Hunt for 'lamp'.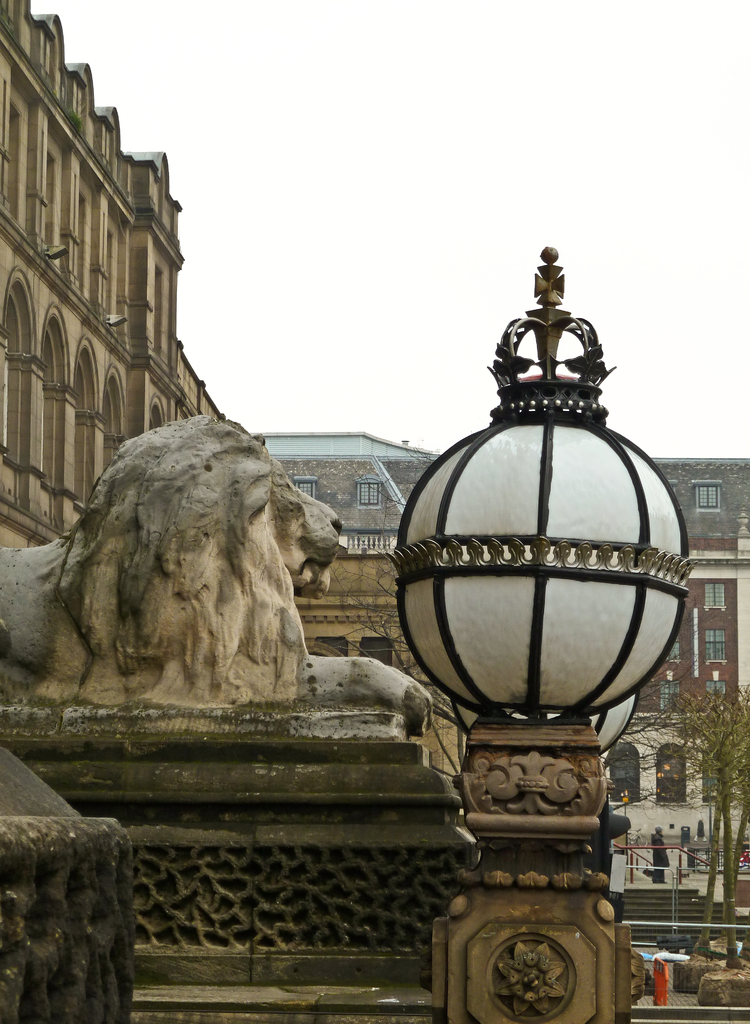
Hunted down at BBox(657, 785, 664, 794).
